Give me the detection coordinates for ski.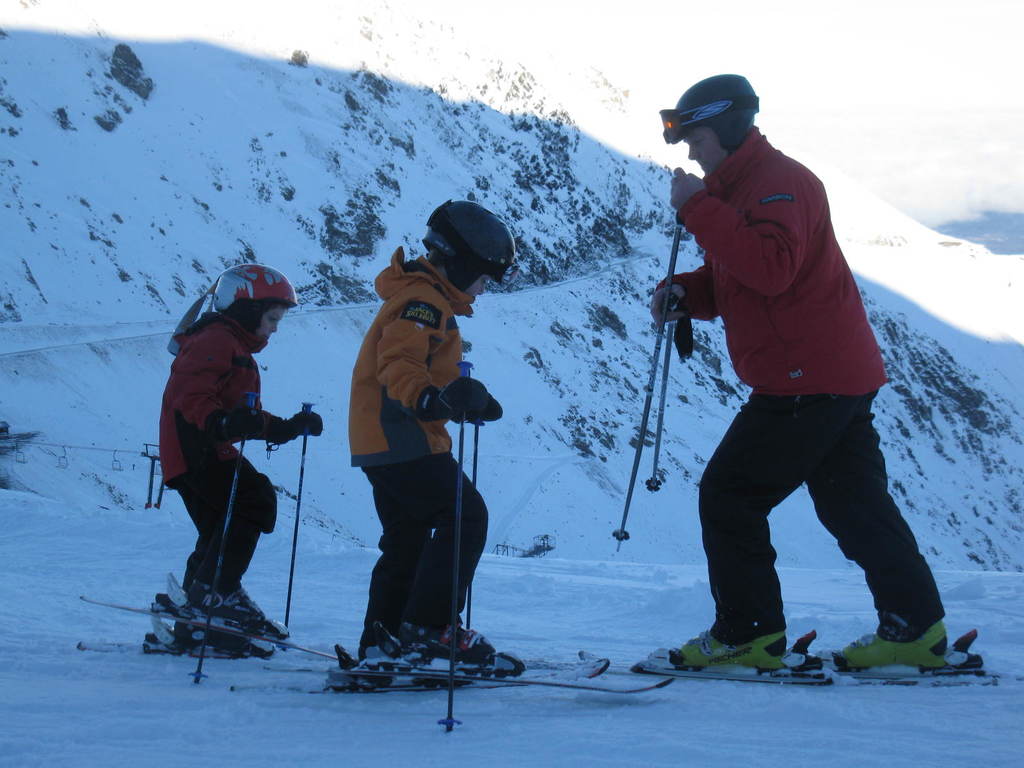
bbox=(77, 591, 384, 662).
